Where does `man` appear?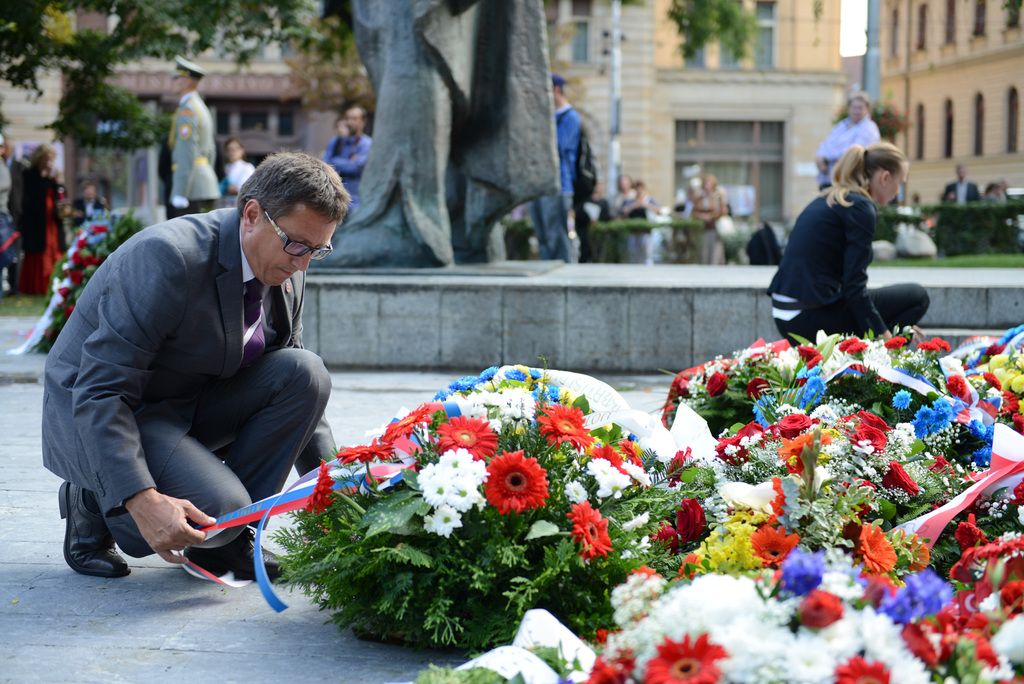
Appears at 163 58 216 214.
